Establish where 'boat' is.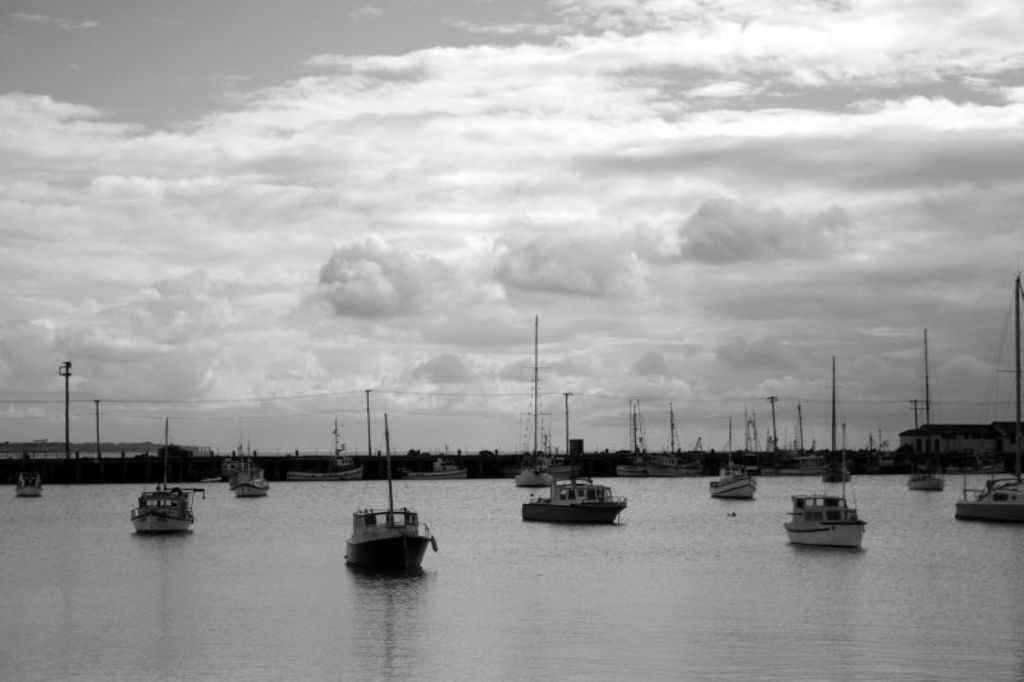
Established at [x1=710, y1=407, x2=764, y2=495].
